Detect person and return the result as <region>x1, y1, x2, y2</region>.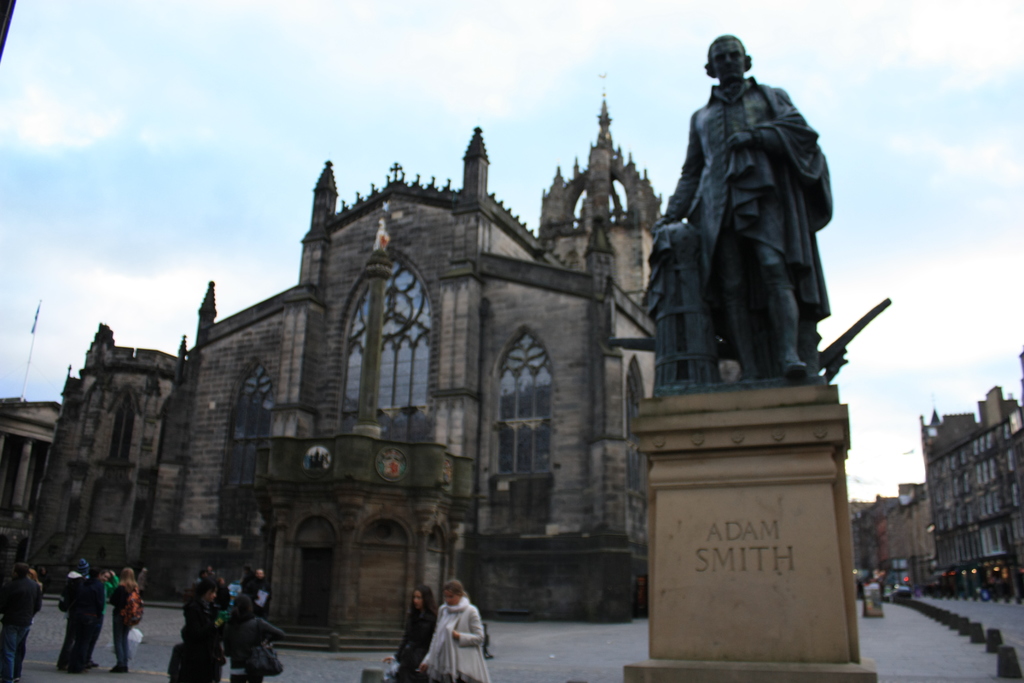
<region>394, 587, 439, 682</region>.
